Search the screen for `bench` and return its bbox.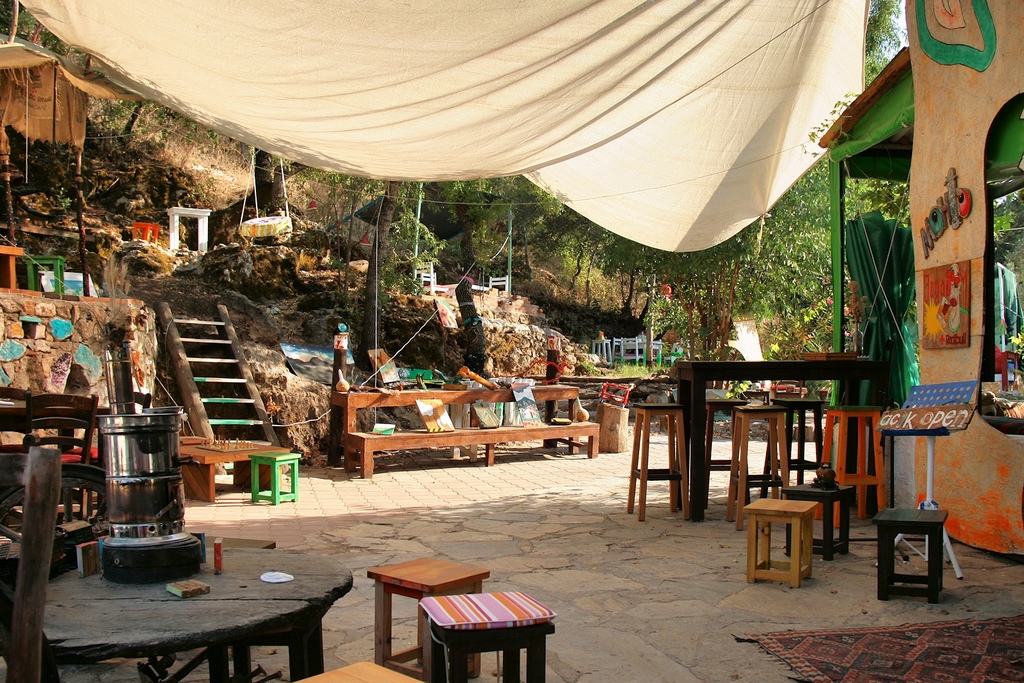
Found: Rect(879, 502, 967, 606).
